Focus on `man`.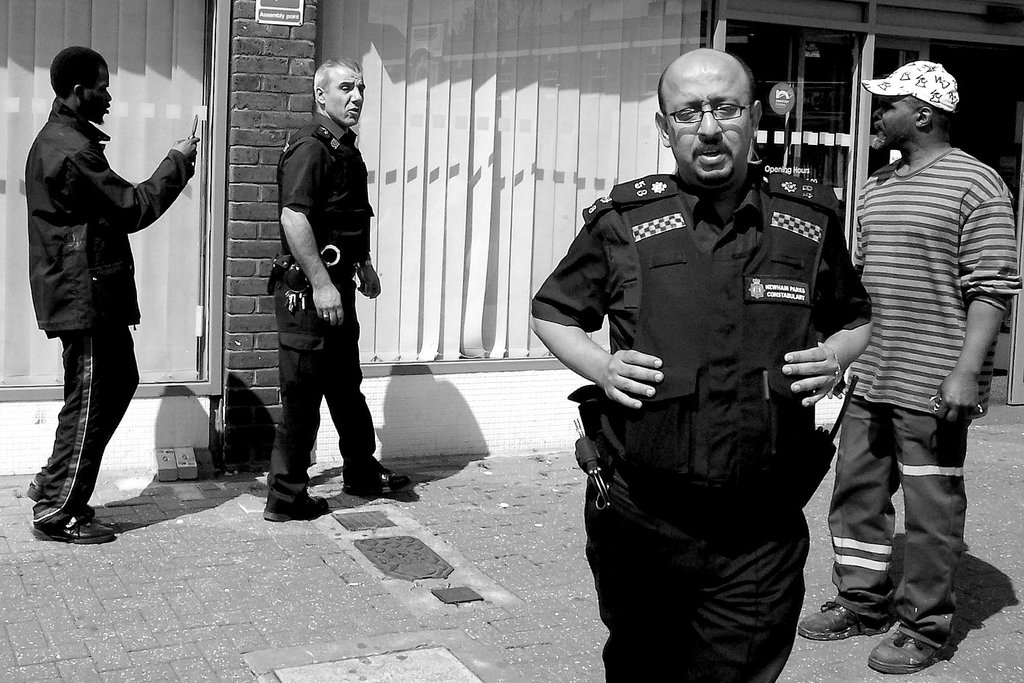
Focused at box(23, 47, 200, 541).
